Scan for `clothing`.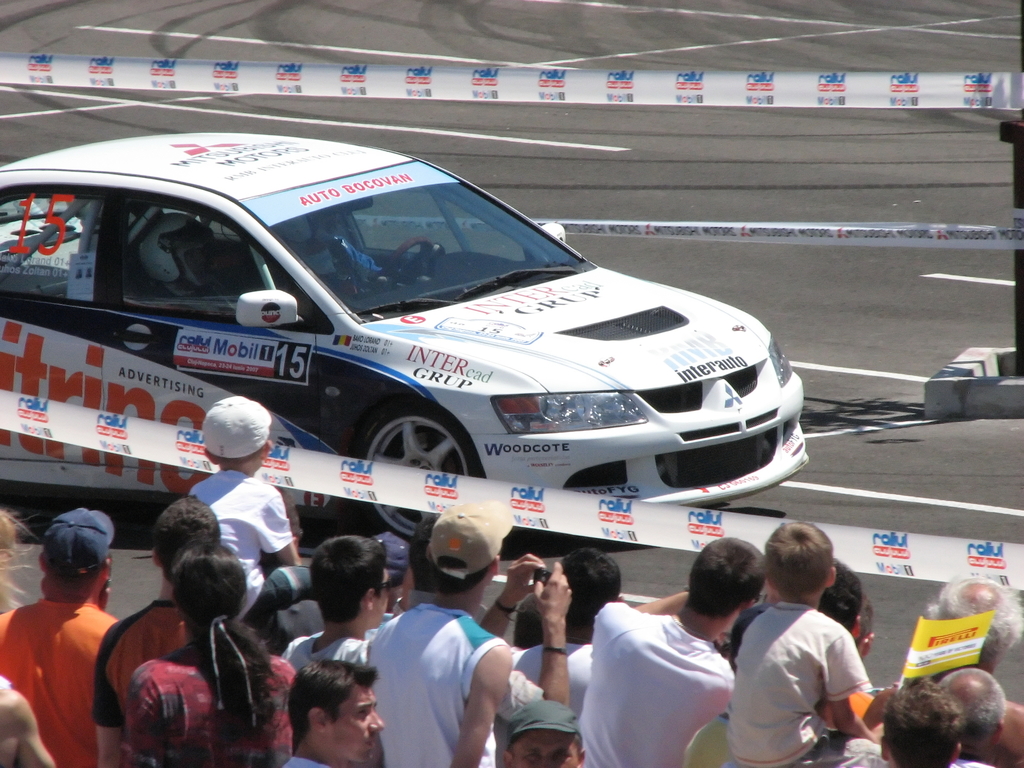
Scan result: Rect(283, 633, 372, 666).
